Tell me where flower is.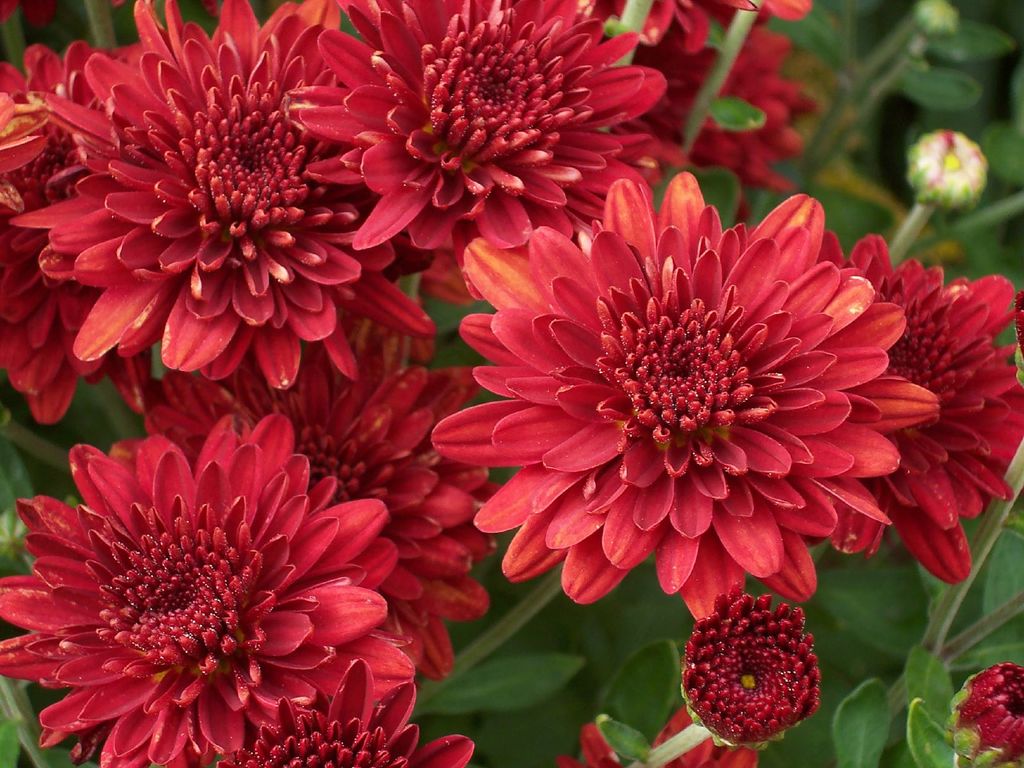
flower is at region(0, 407, 408, 767).
